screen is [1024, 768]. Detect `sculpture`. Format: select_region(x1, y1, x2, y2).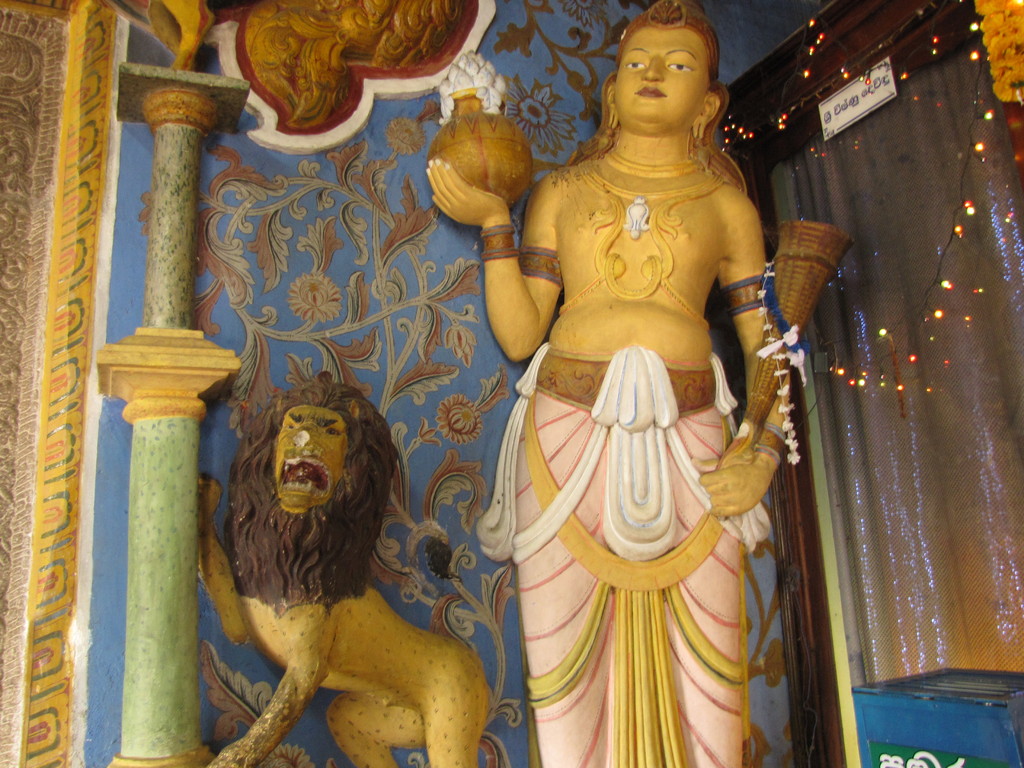
select_region(411, 0, 858, 767).
